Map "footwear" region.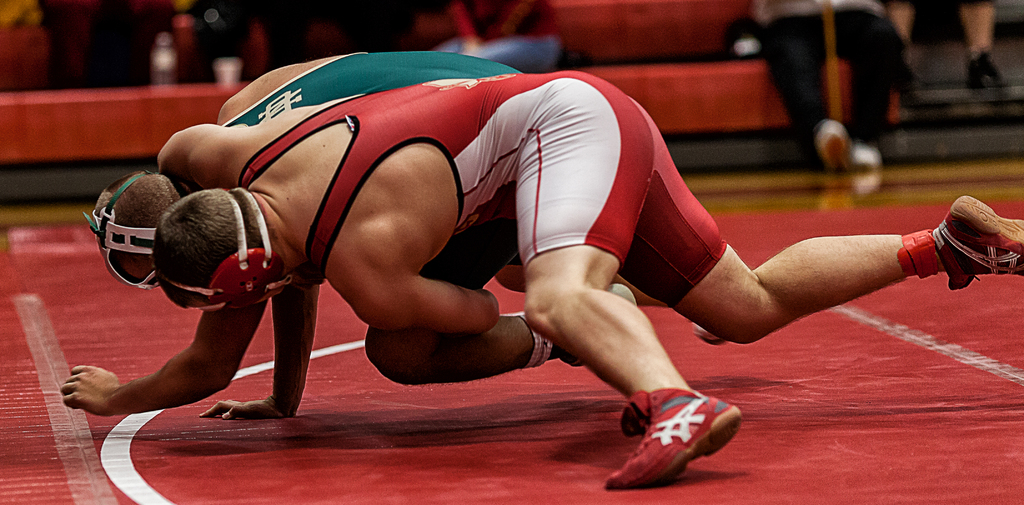
Mapped to 602,390,743,487.
